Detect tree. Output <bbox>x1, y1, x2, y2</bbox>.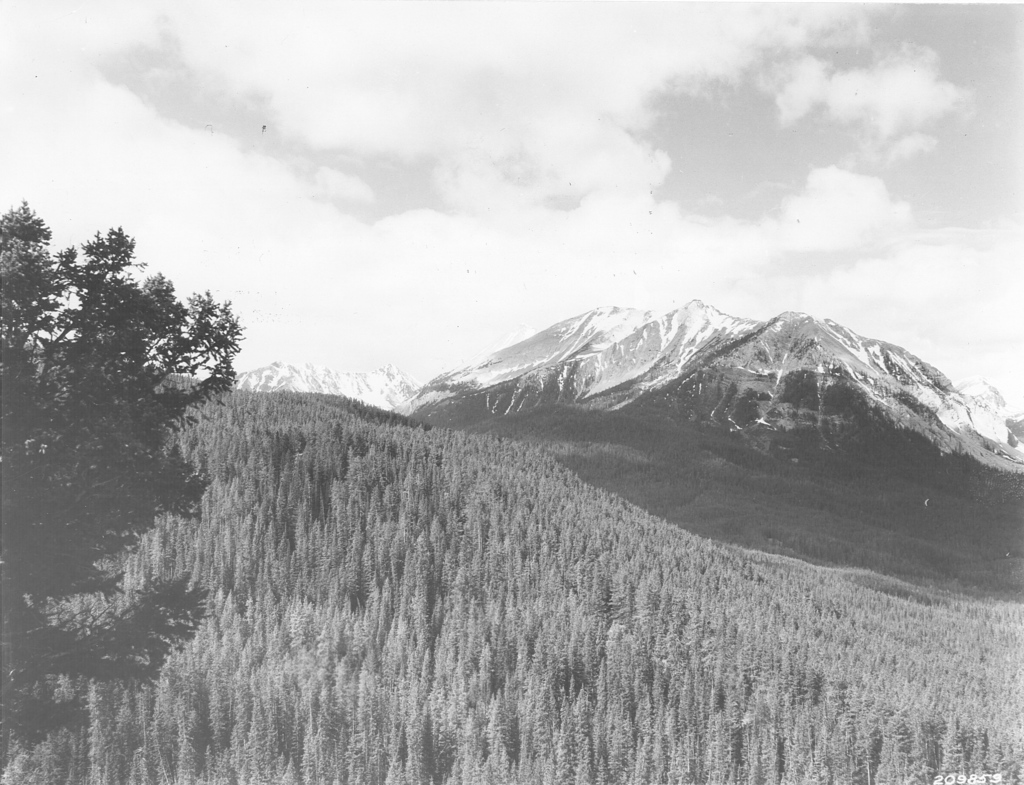
<bbox>28, 202, 244, 662</bbox>.
